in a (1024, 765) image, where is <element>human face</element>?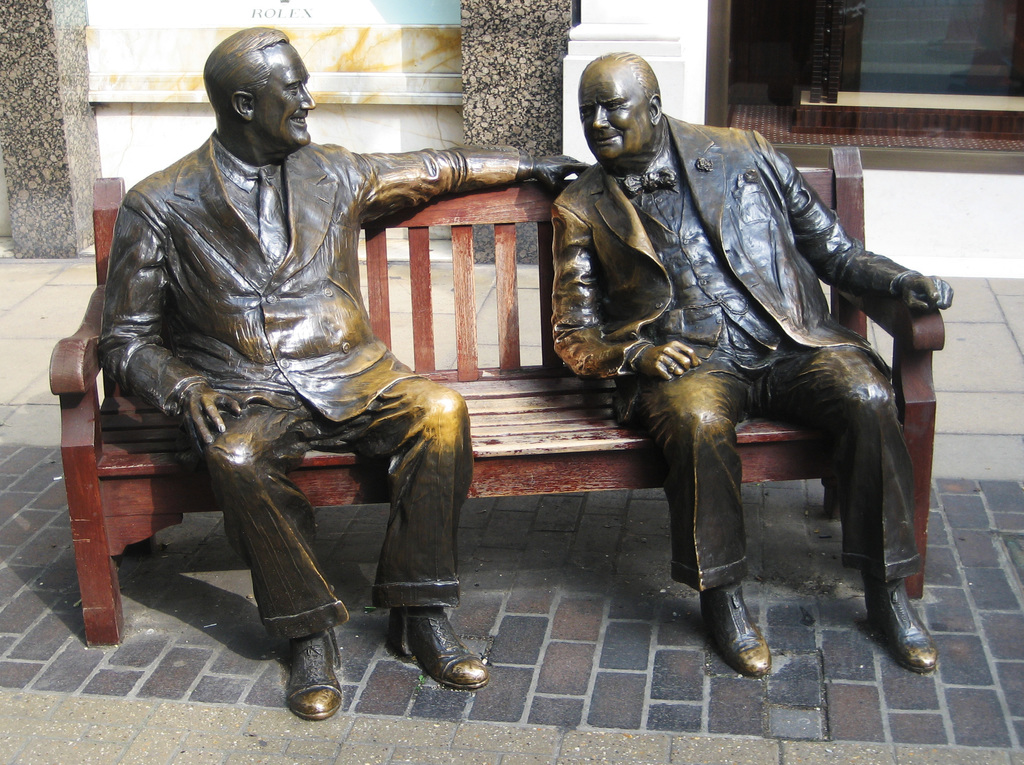
{"left": 252, "top": 45, "right": 318, "bottom": 150}.
